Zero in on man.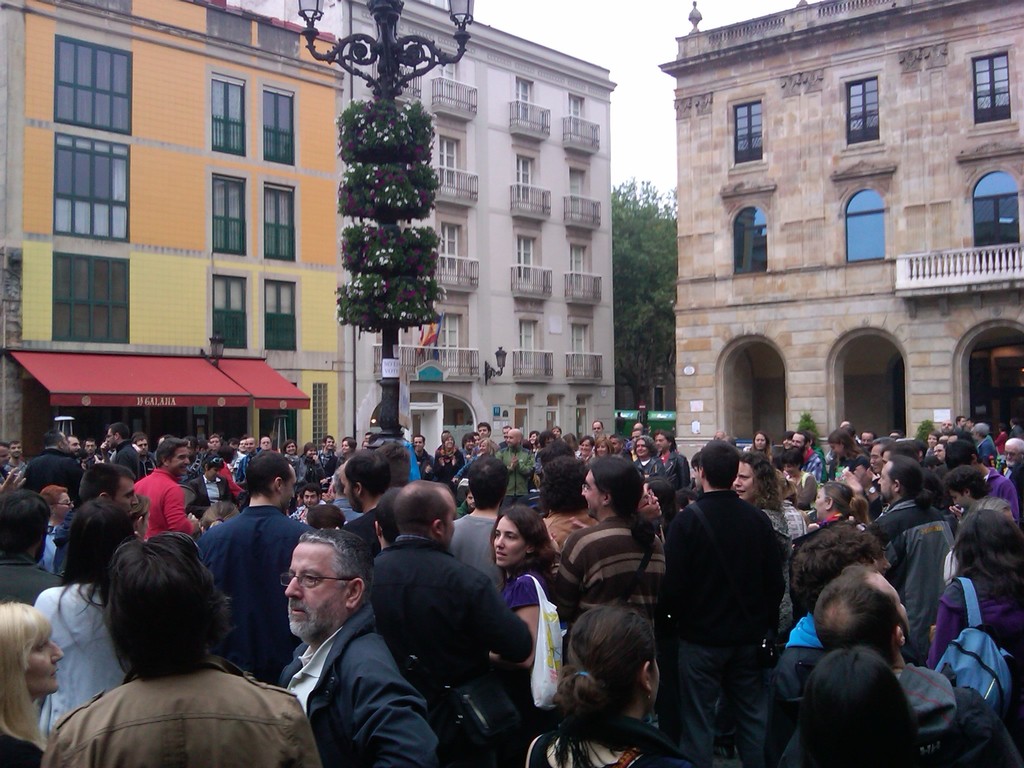
Zeroed in: select_region(549, 456, 686, 630).
